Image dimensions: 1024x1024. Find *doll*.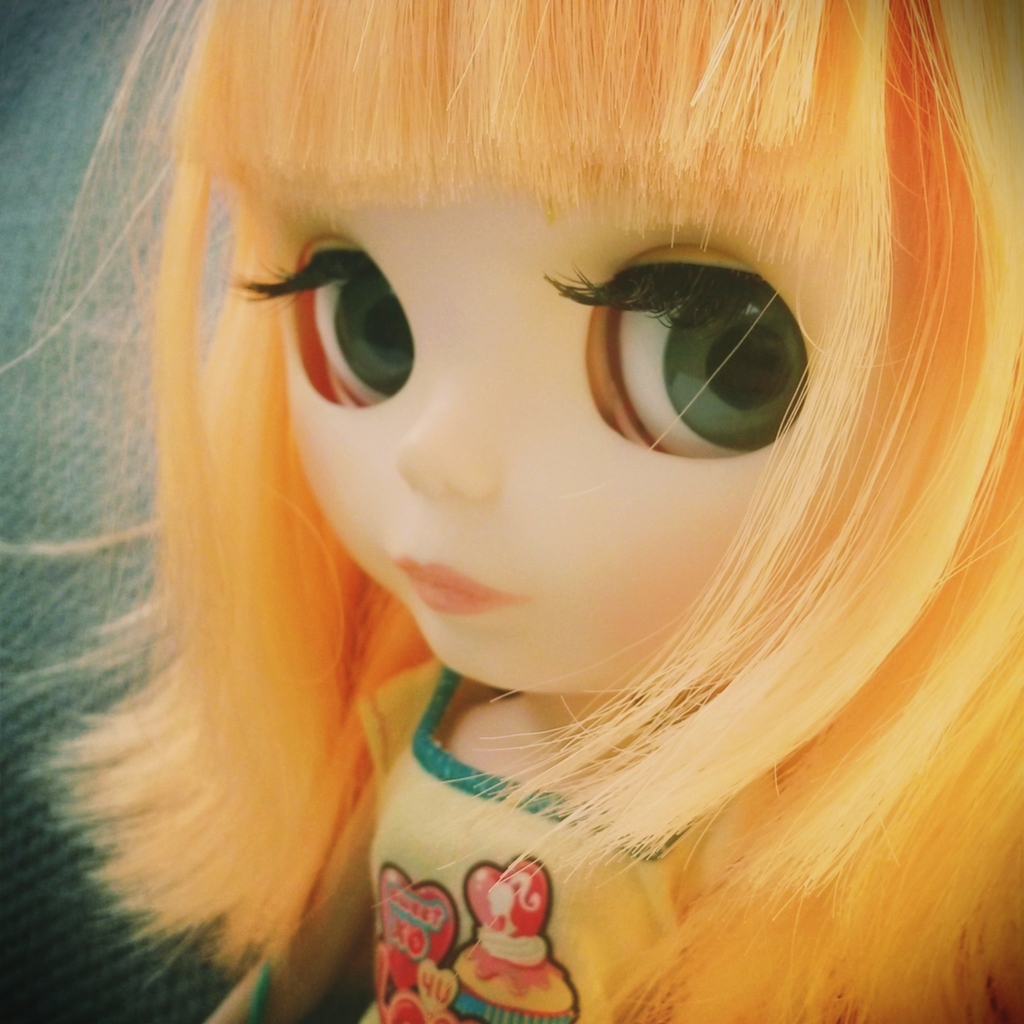
x1=41 y1=0 x2=1023 y2=1023.
